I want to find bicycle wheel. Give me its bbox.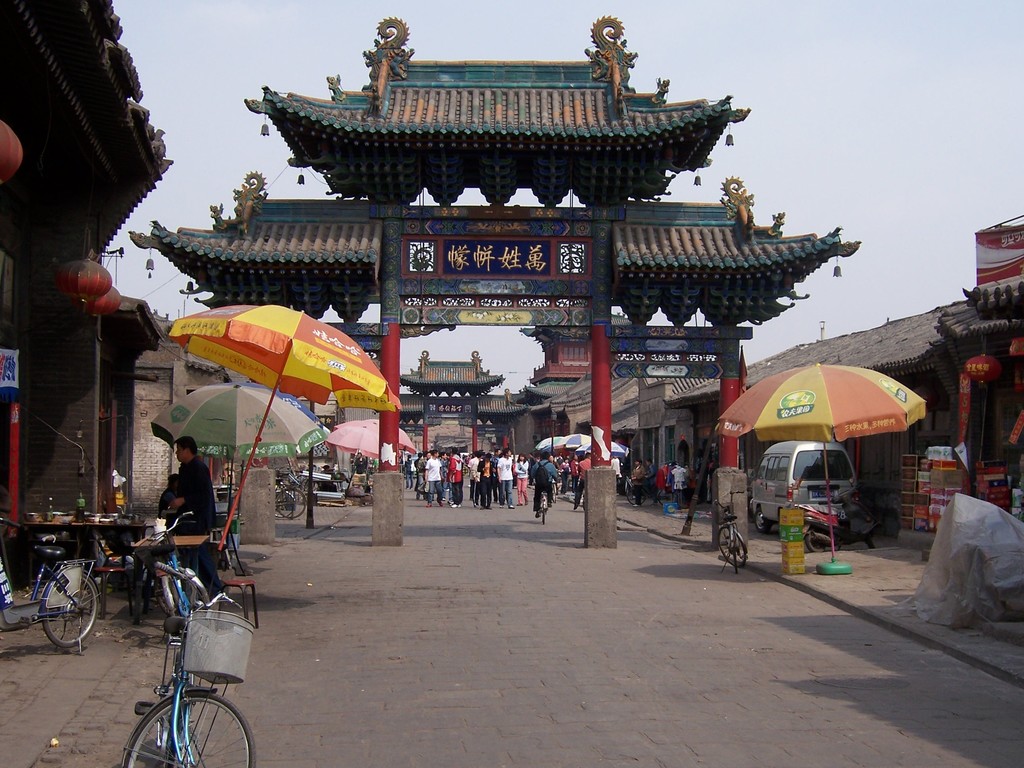
124 692 249 767.
